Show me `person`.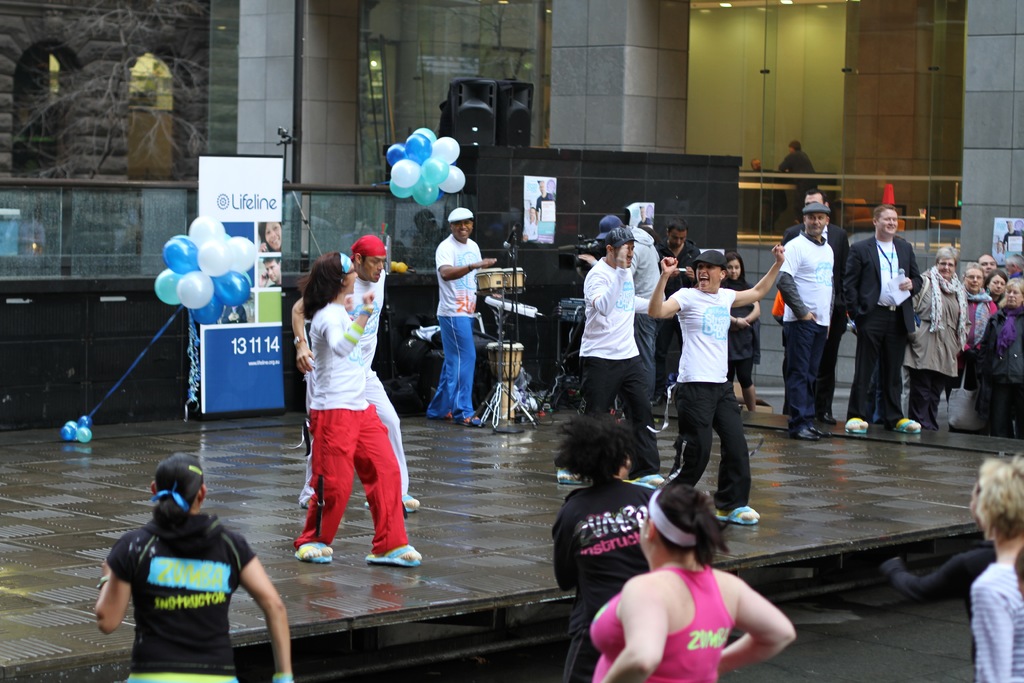
`person` is here: (left=289, top=208, right=412, bottom=570).
